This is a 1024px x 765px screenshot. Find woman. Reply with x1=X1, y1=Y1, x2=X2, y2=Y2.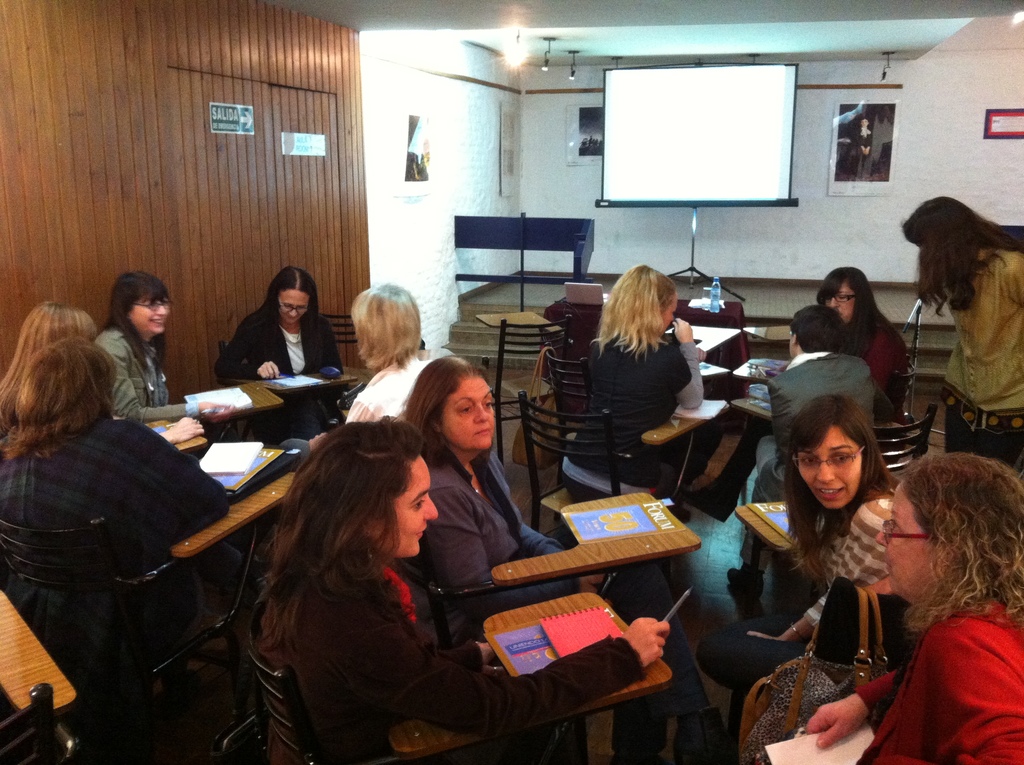
x1=278, y1=284, x2=452, y2=472.
